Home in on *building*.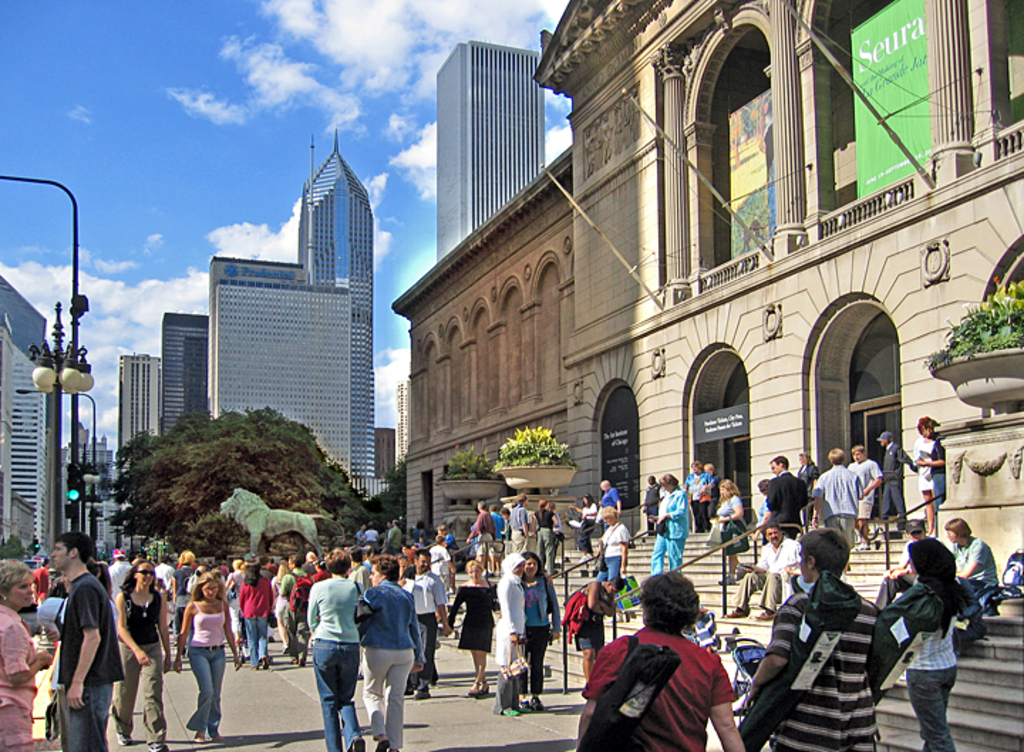
Homed in at detection(65, 419, 112, 556).
